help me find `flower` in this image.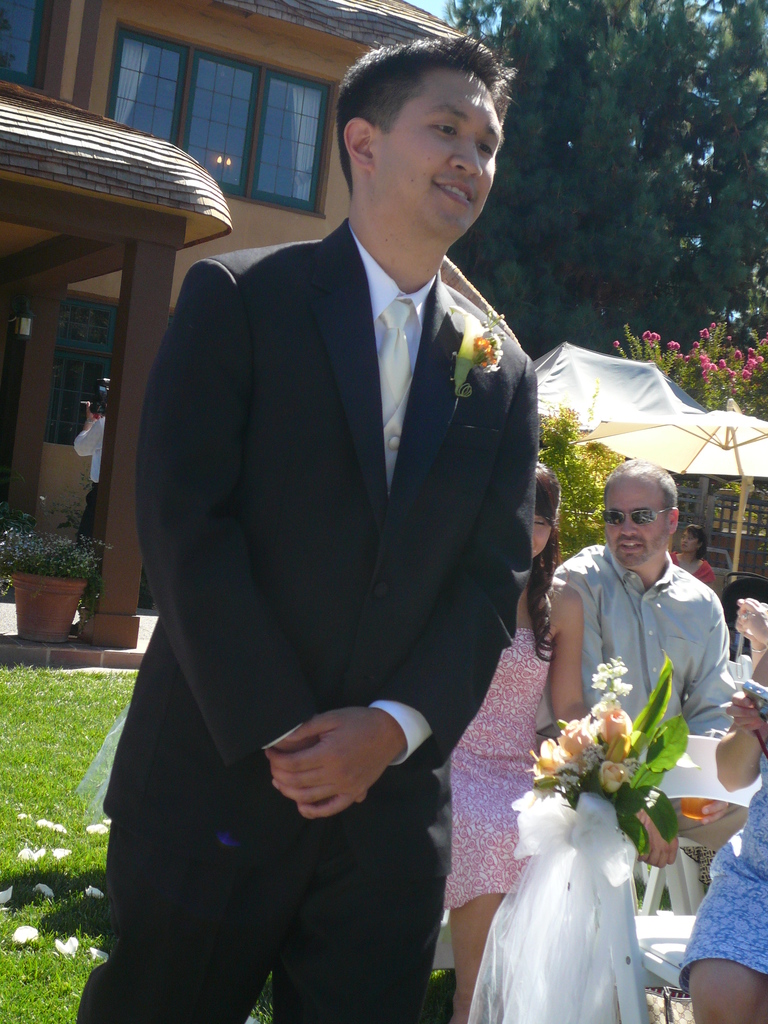
Found it: (54,932,76,956).
